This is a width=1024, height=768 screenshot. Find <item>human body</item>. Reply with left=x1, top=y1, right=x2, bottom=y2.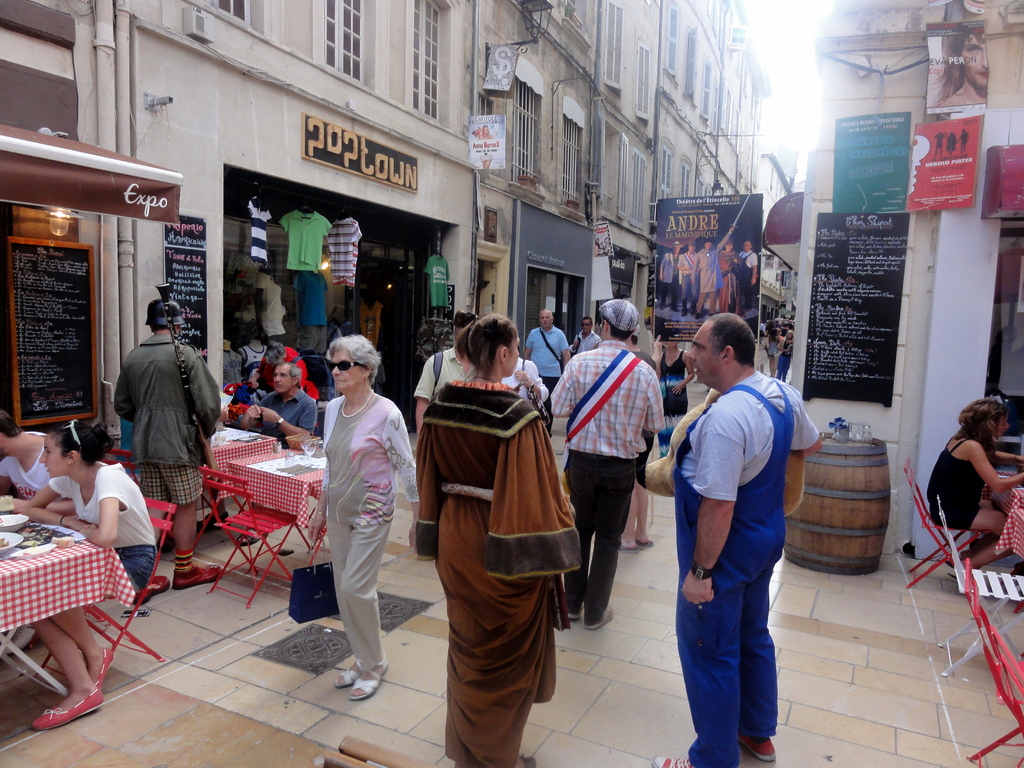
left=732, top=243, right=760, bottom=332.
